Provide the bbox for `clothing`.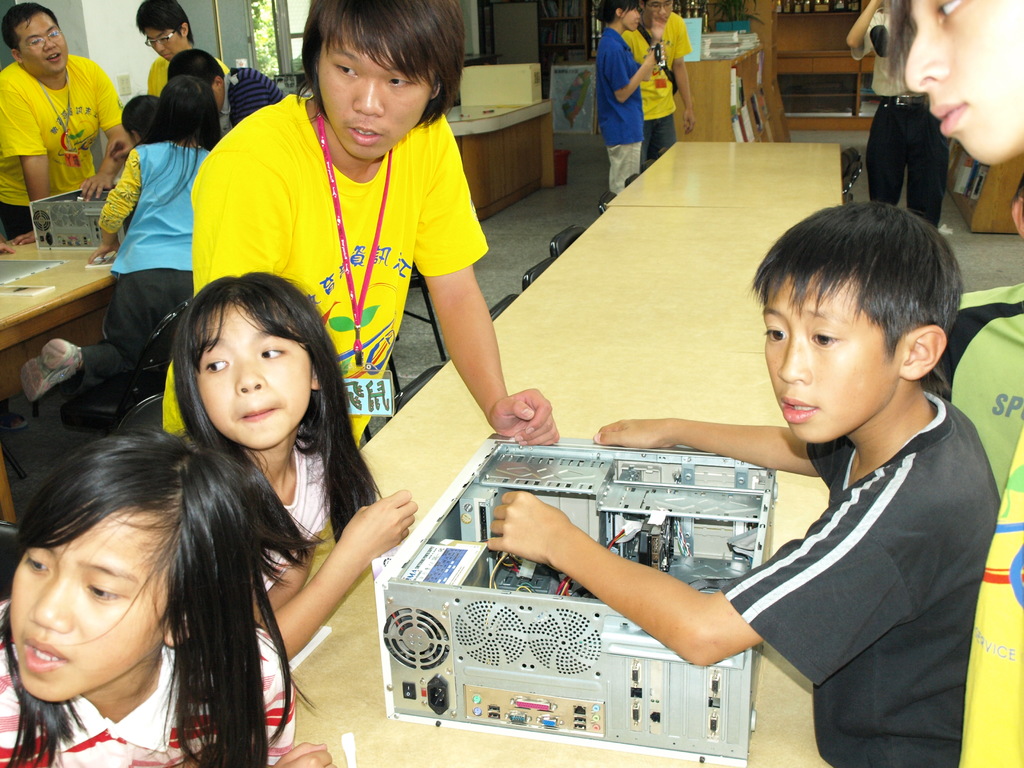
[x1=620, y1=12, x2=692, y2=163].
